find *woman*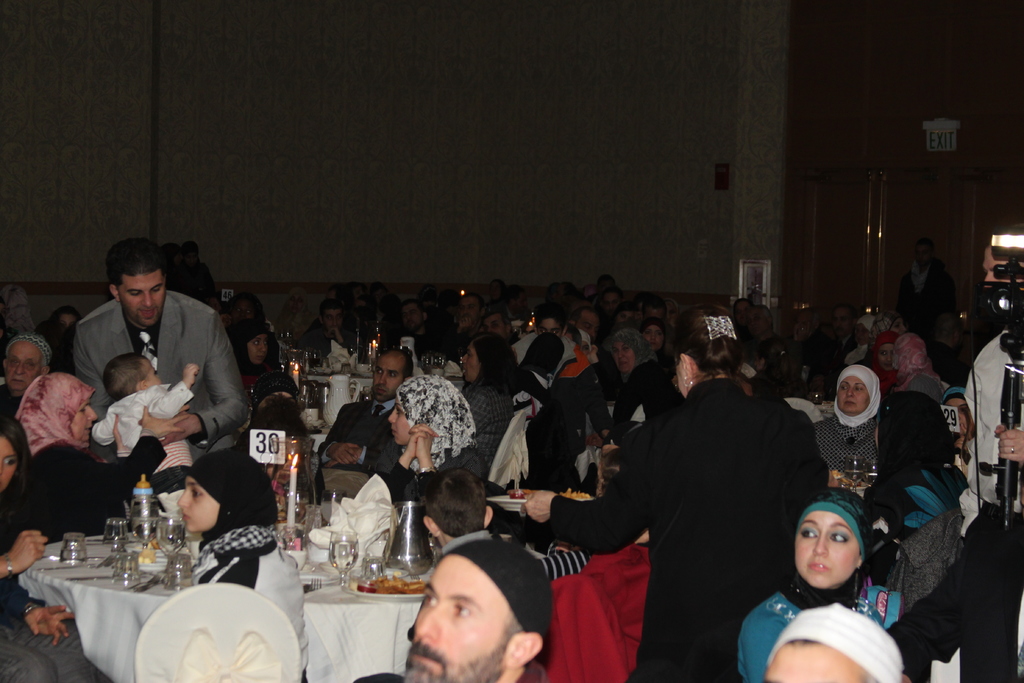
[390,368,486,513]
